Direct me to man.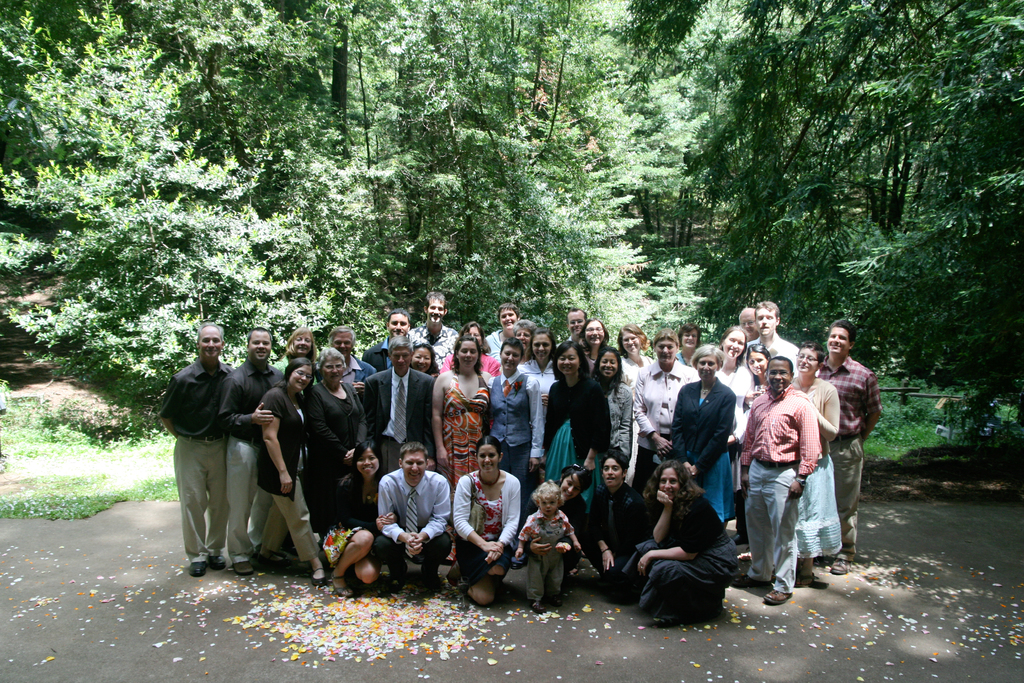
Direction: {"x1": 417, "y1": 293, "x2": 458, "y2": 362}.
